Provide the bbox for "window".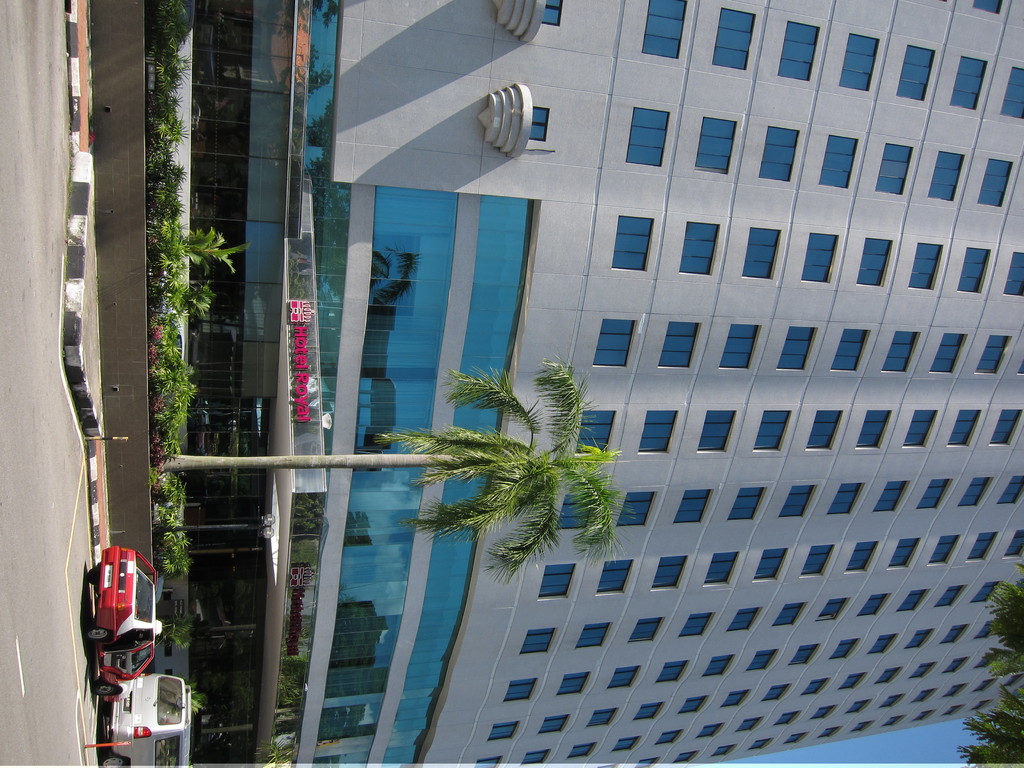
rect(805, 538, 838, 584).
